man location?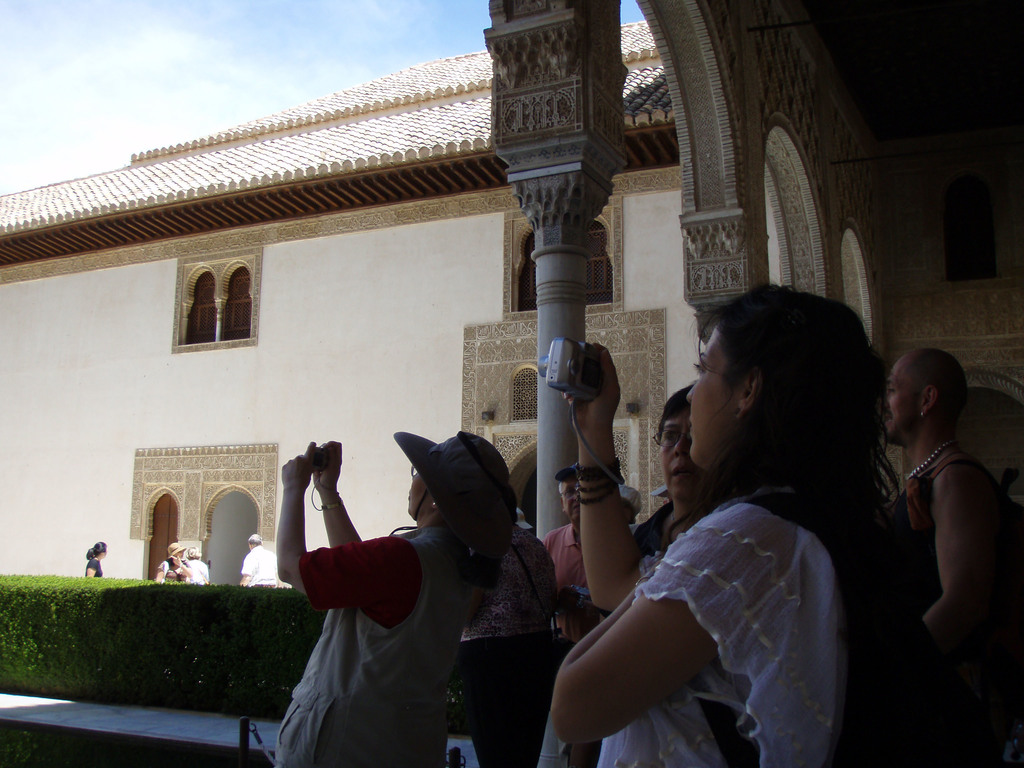
Rect(534, 459, 586, 594)
